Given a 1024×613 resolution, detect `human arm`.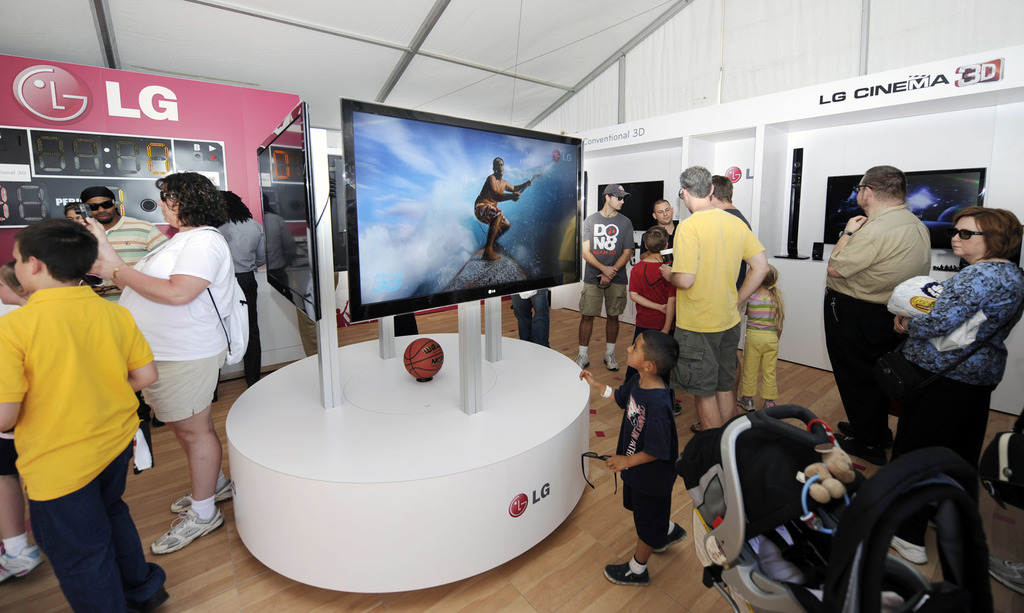
[left=606, top=396, right=672, bottom=473].
